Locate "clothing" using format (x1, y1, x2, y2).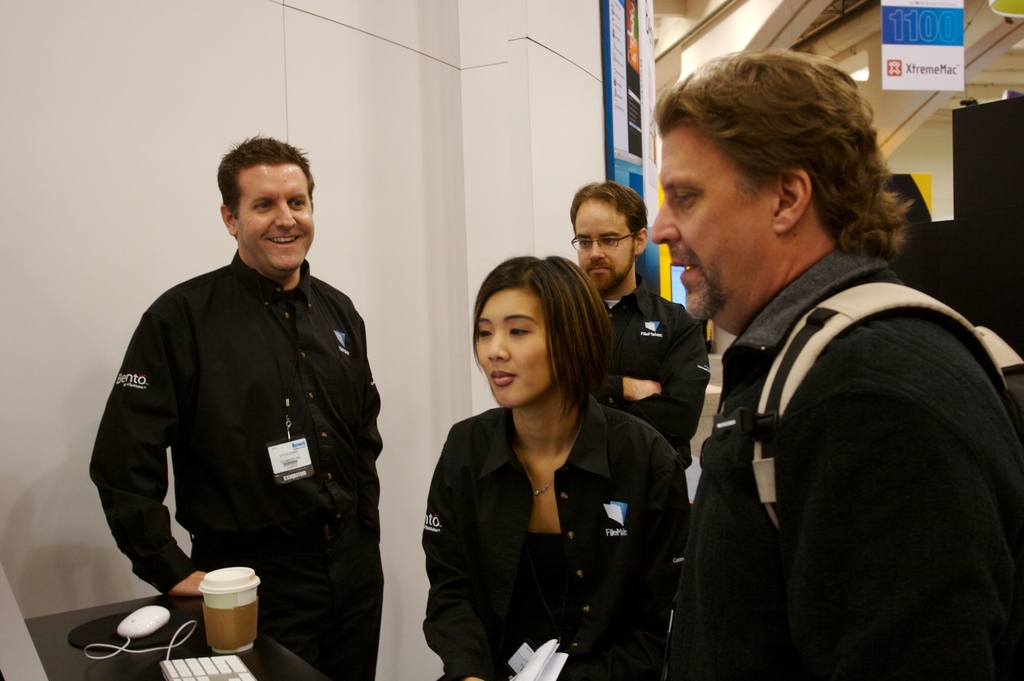
(86, 251, 381, 680).
